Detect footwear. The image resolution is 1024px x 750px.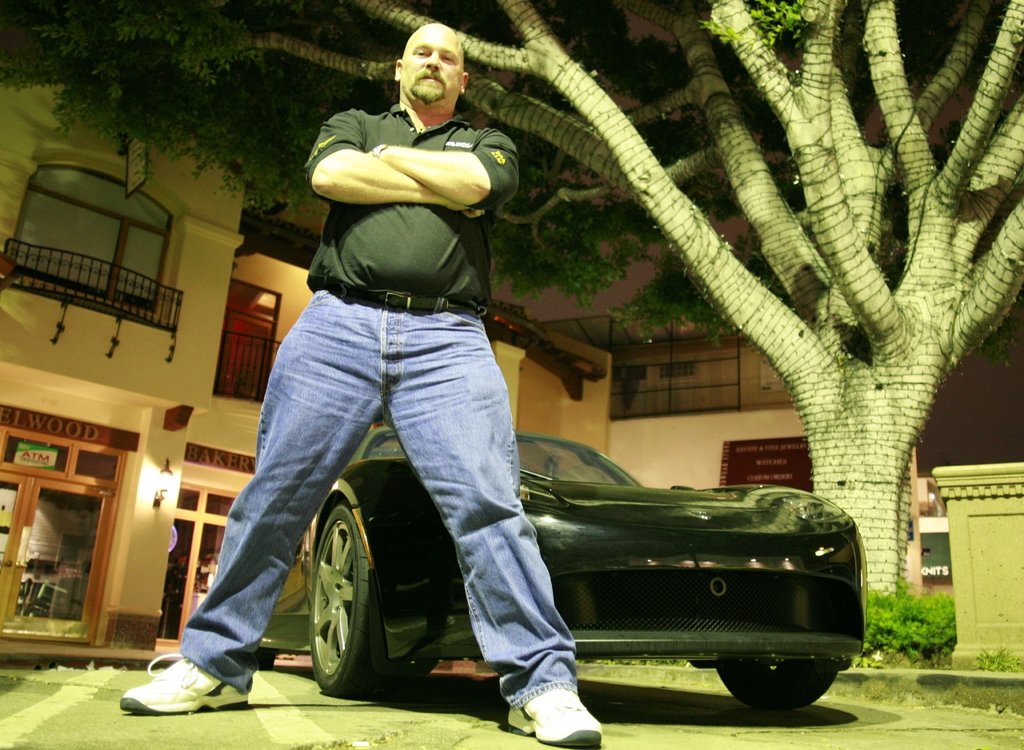
select_region(504, 687, 601, 749).
